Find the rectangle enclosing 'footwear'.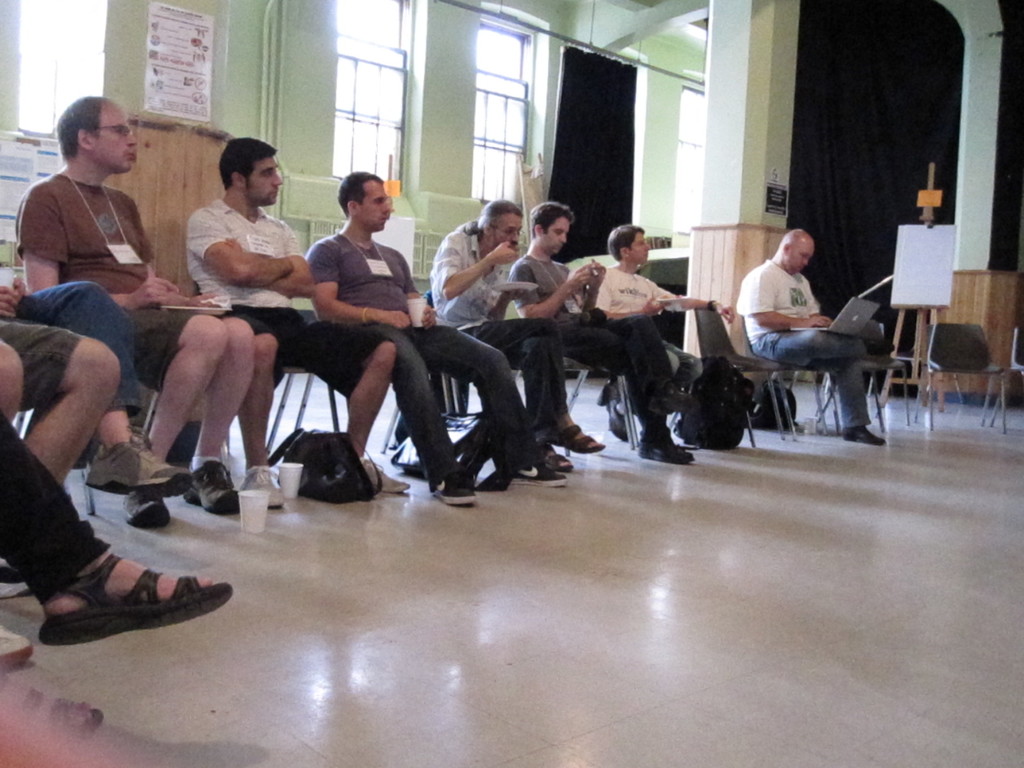
125, 493, 172, 526.
